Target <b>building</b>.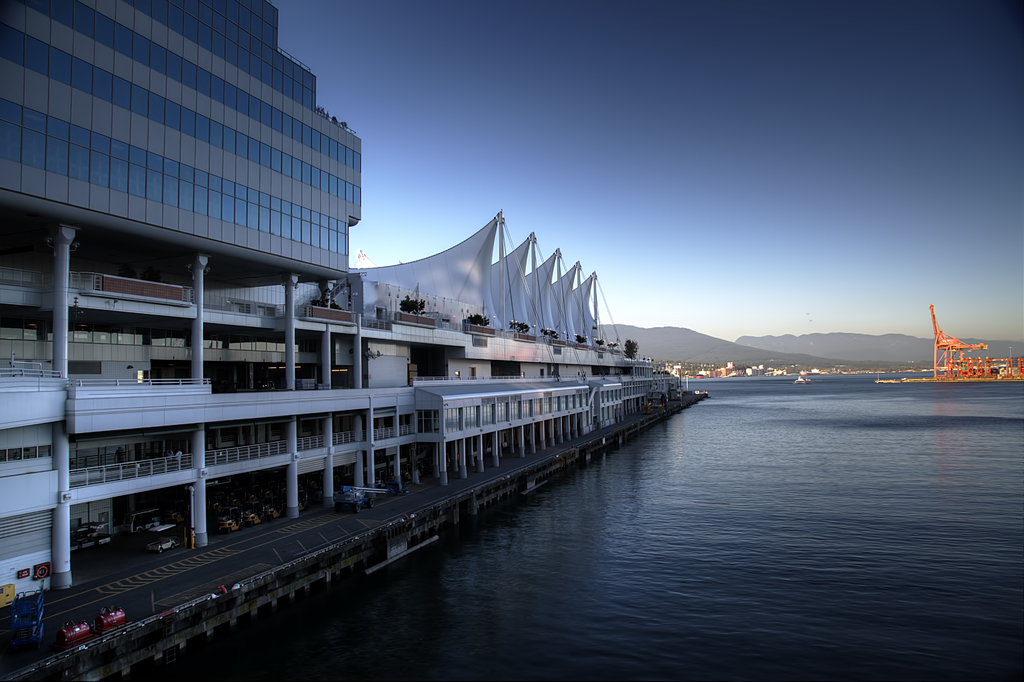
Target region: [left=0, top=0, right=355, bottom=323].
